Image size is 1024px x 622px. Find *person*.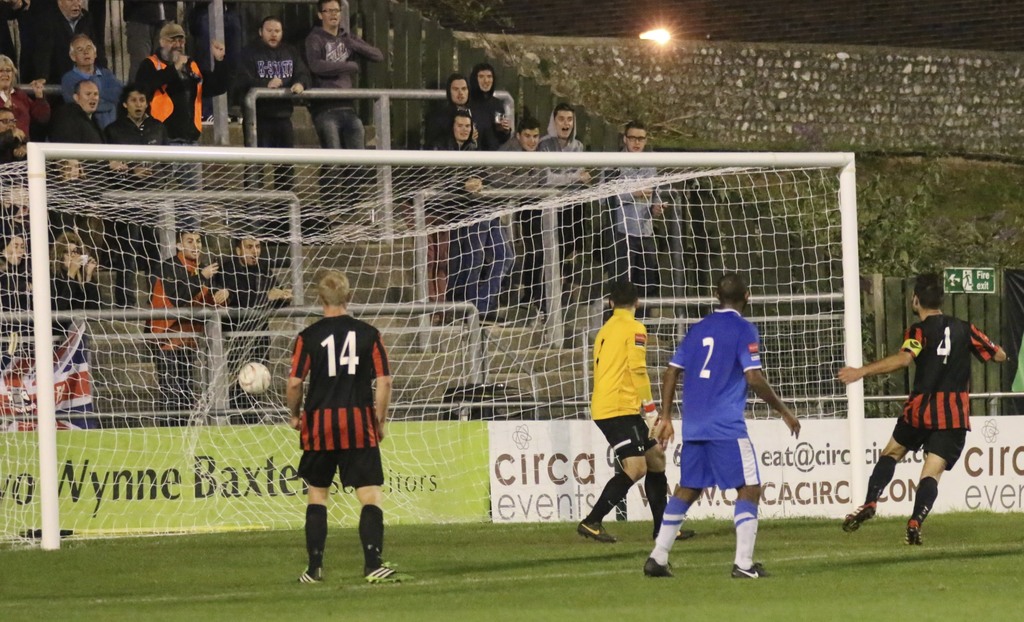
l=53, t=79, r=110, b=144.
